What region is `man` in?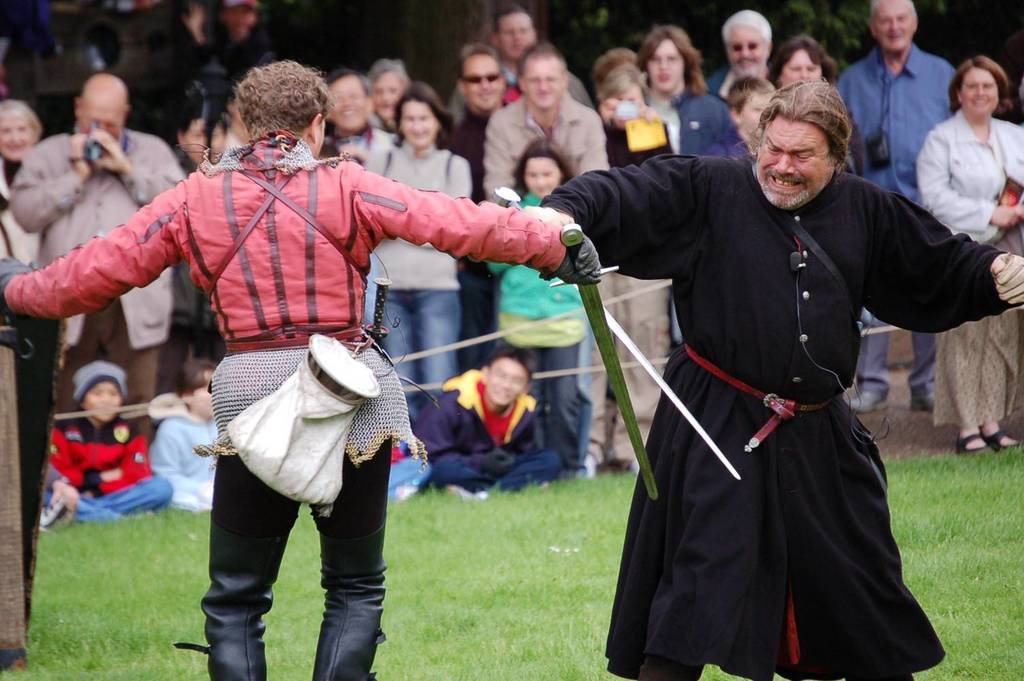
10/74/189/443.
